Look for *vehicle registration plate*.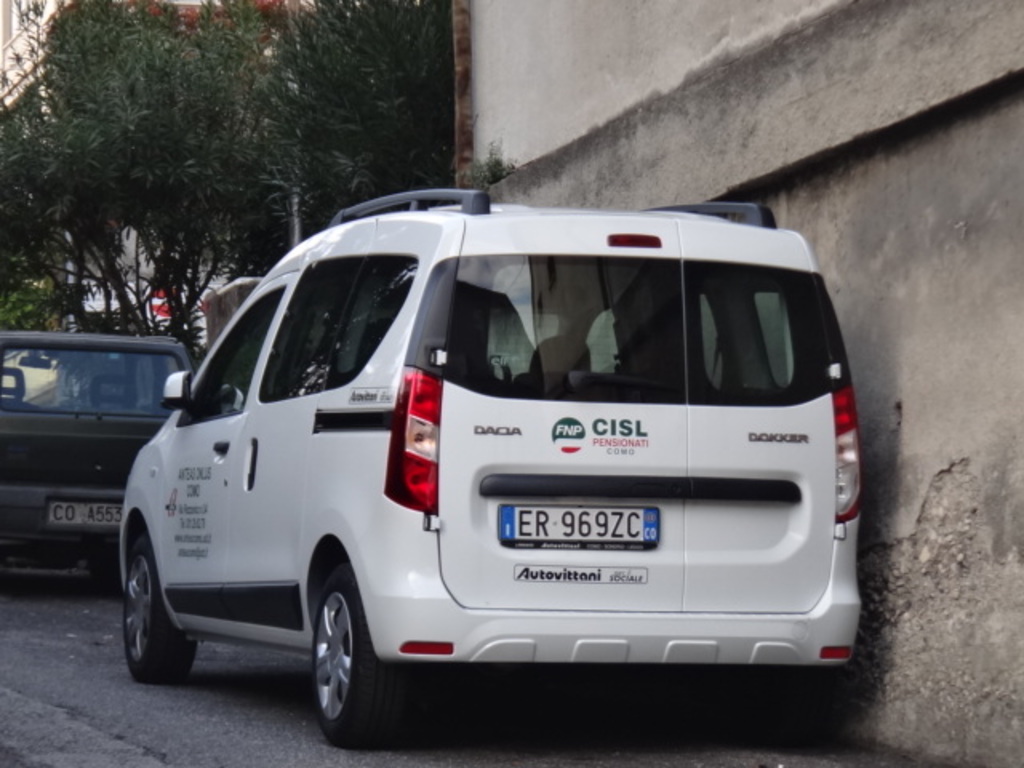
Found: <region>50, 502, 122, 525</region>.
